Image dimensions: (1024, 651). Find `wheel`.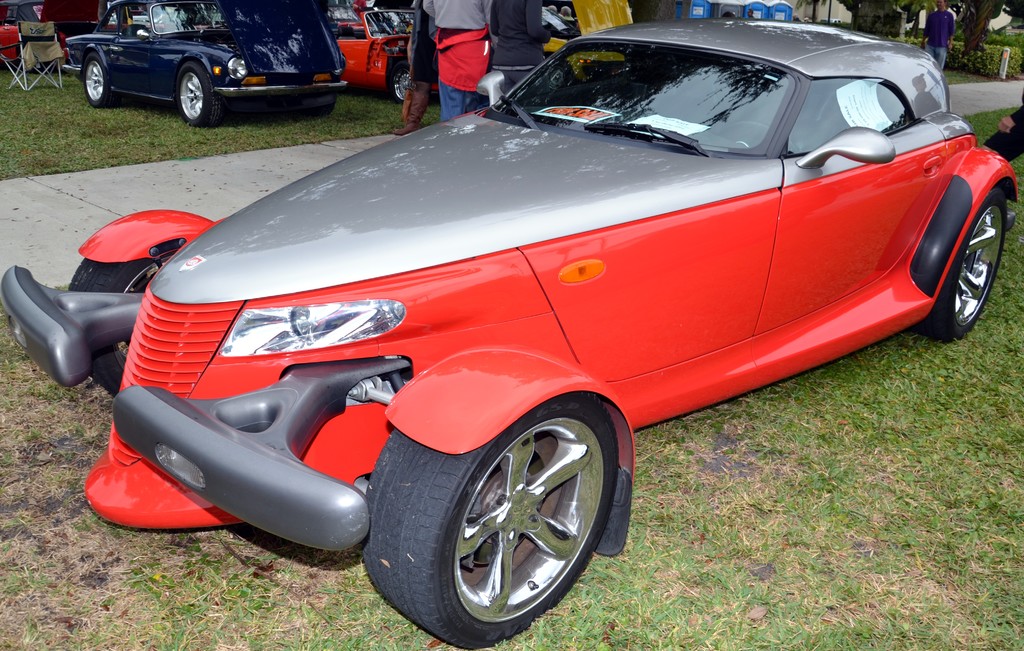
BBox(390, 58, 421, 104).
